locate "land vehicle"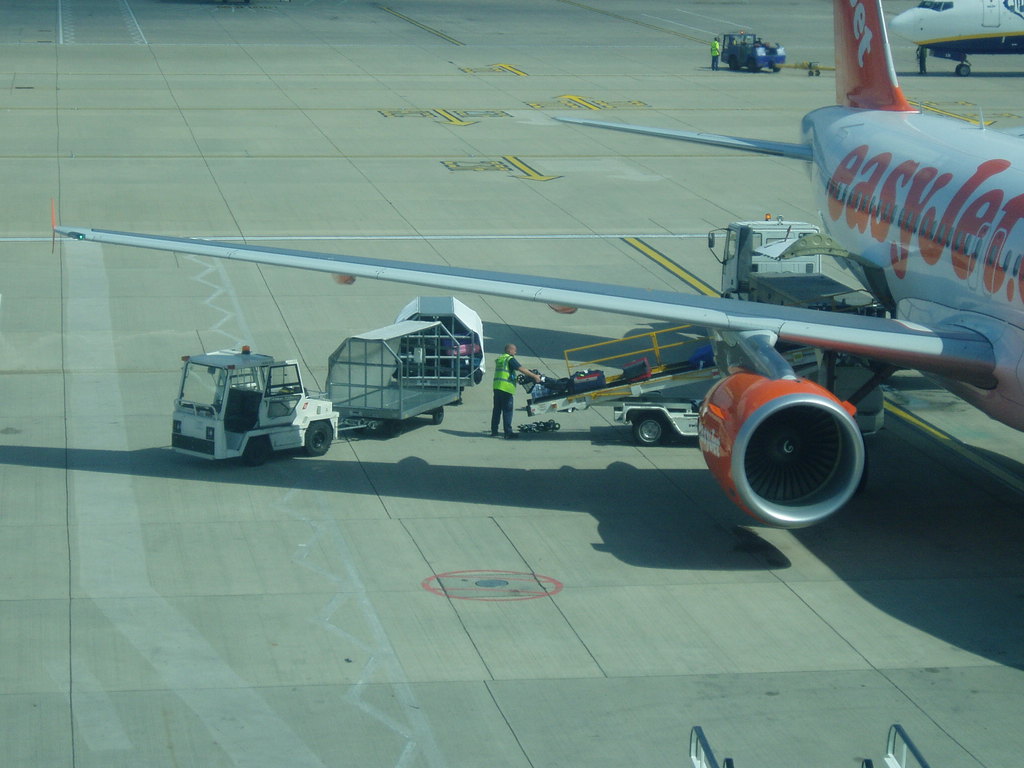
locate(388, 294, 488, 396)
